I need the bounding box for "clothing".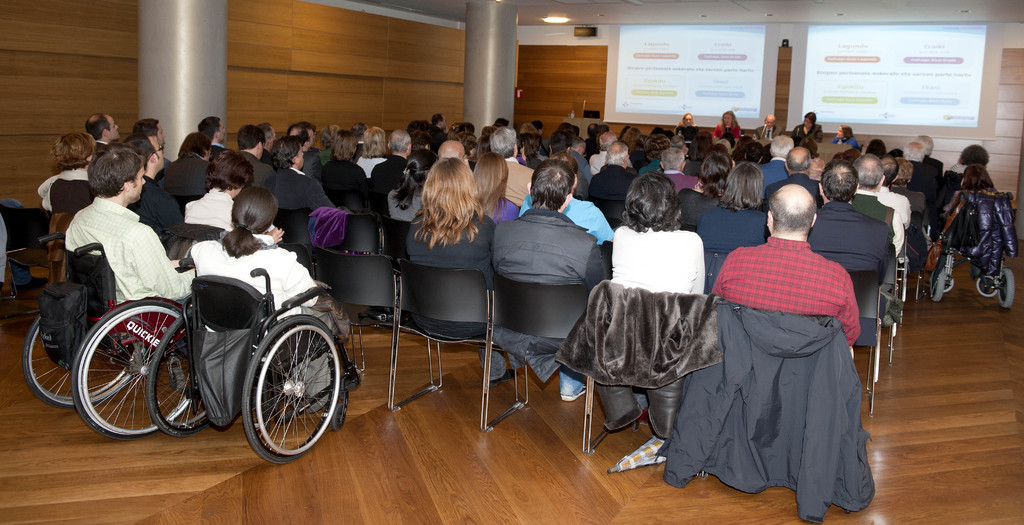
Here it is: box=[610, 227, 714, 290].
